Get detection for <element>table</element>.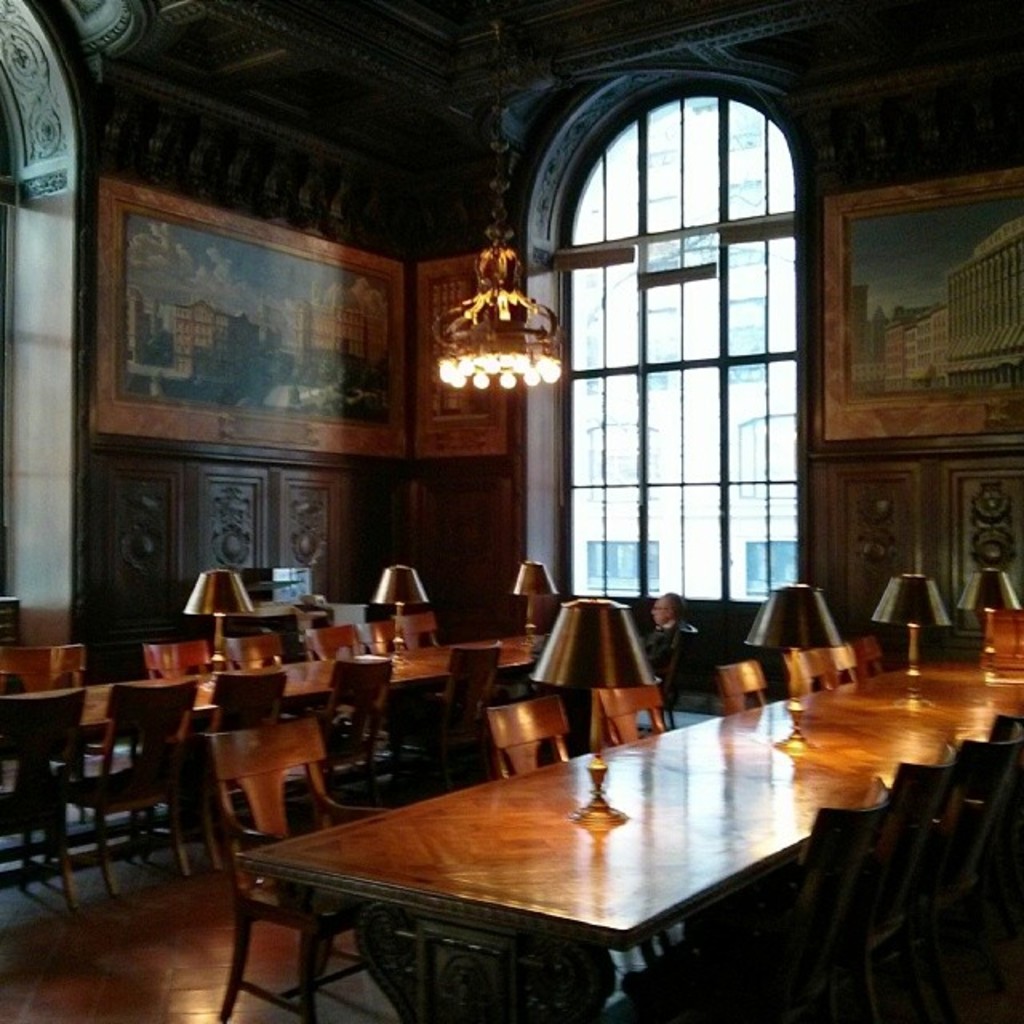
Detection: pyautogui.locateOnScreen(304, 651, 984, 986).
